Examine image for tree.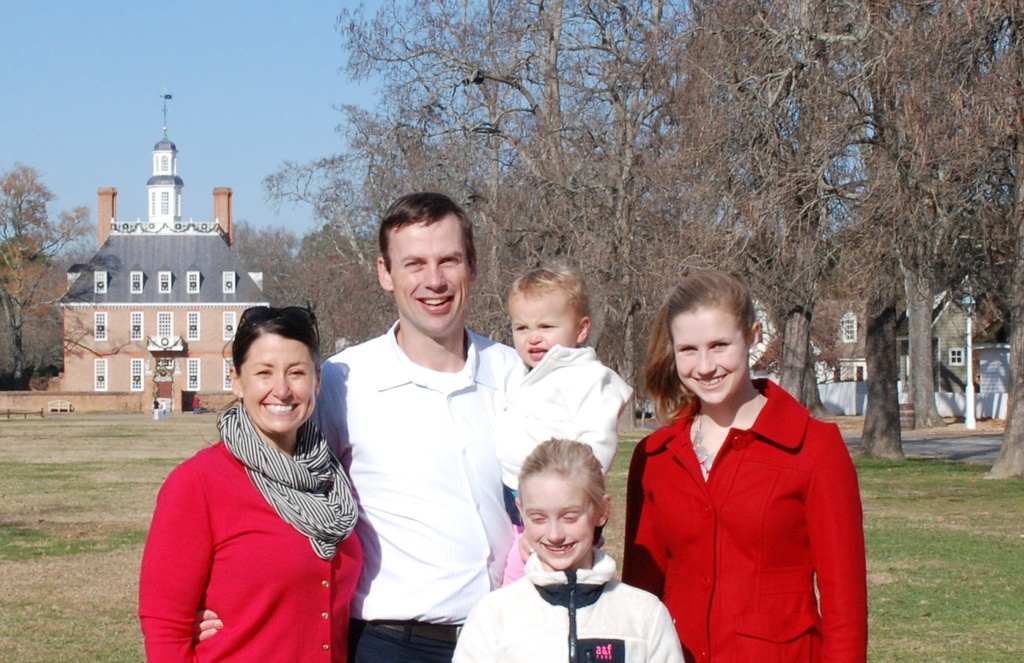
Examination result: select_region(620, 0, 865, 420).
